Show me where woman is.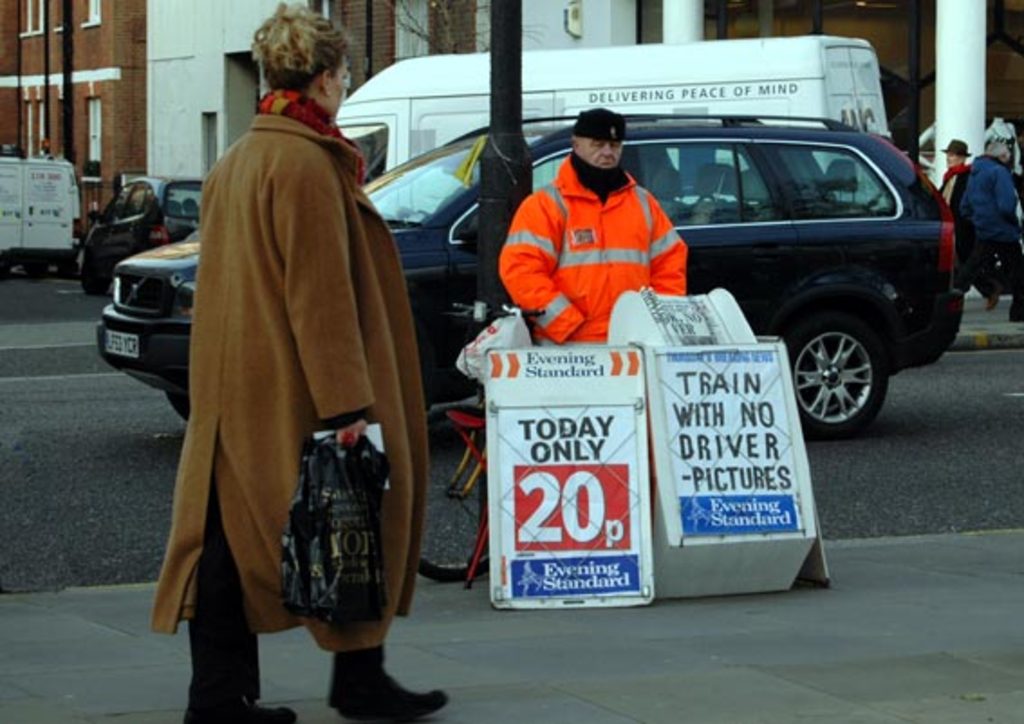
woman is at crop(161, 87, 403, 672).
